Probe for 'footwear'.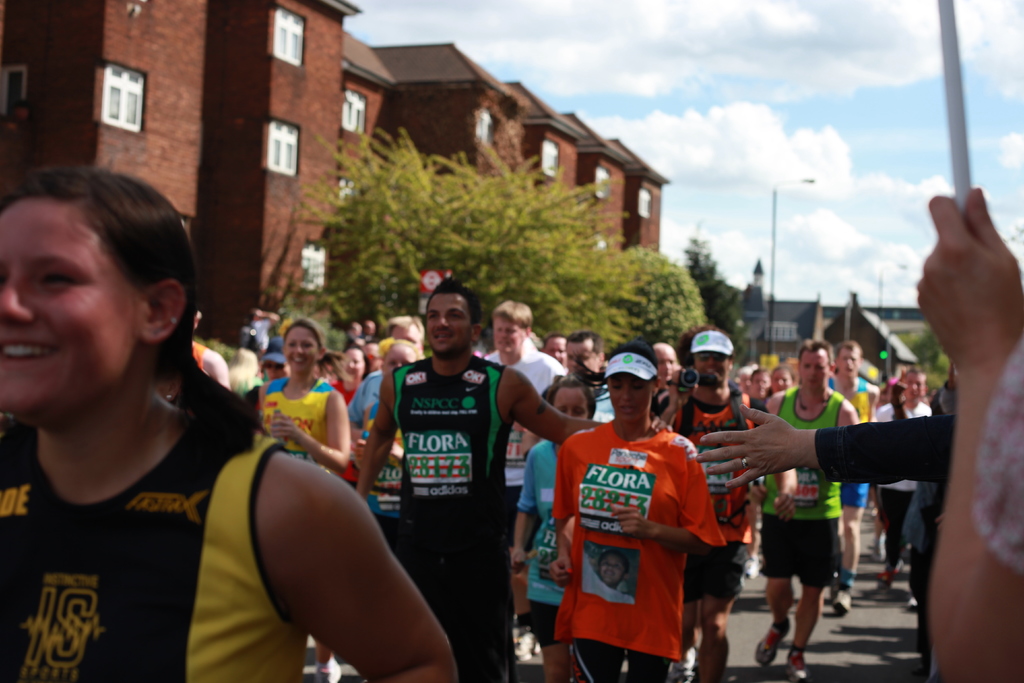
Probe result: 755 620 790 666.
